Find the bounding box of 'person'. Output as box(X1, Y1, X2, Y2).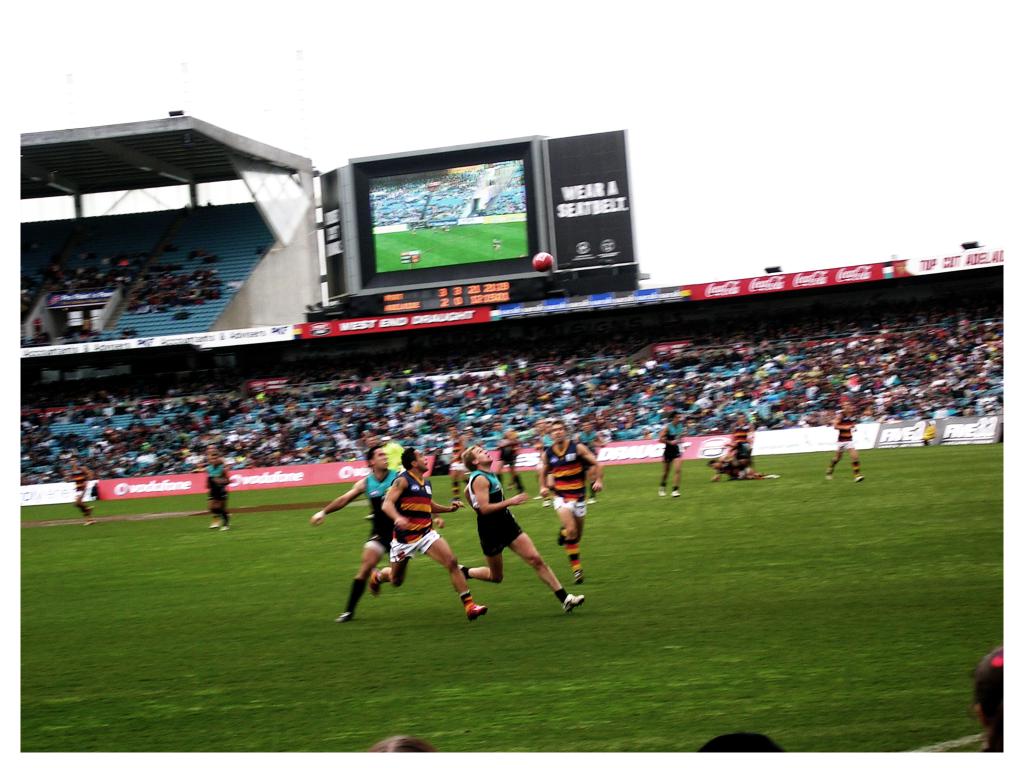
box(822, 401, 867, 486).
